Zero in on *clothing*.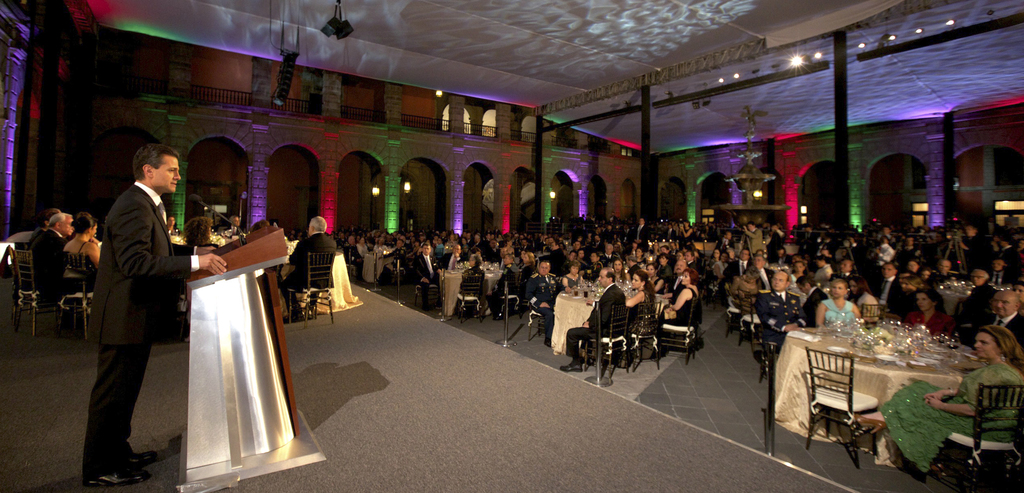
Zeroed in: region(436, 253, 464, 269).
